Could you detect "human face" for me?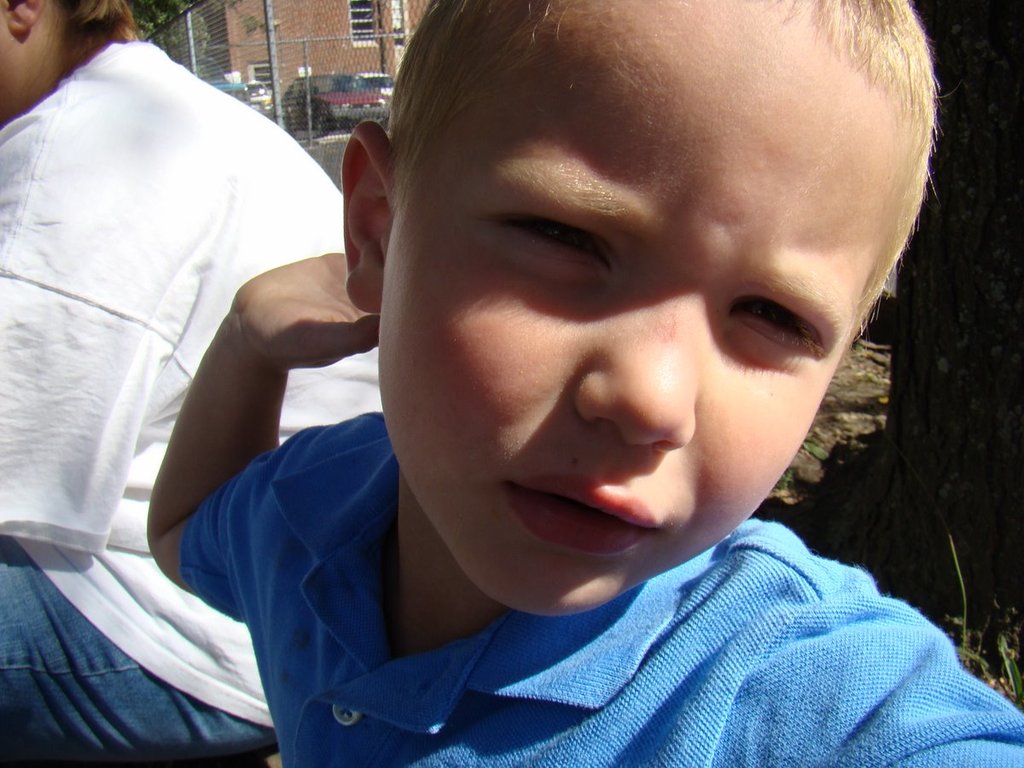
Detection result: <bbox>378, 0, 903, 619</bbox>.
